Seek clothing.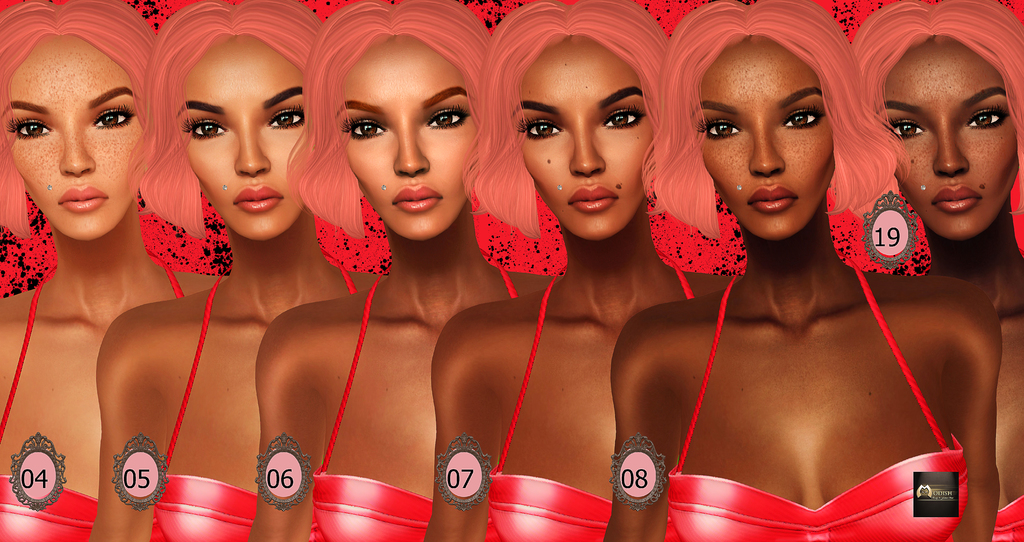
{"x1": 989, "y1": 482, "x2": 1023, "y2": 541}.
